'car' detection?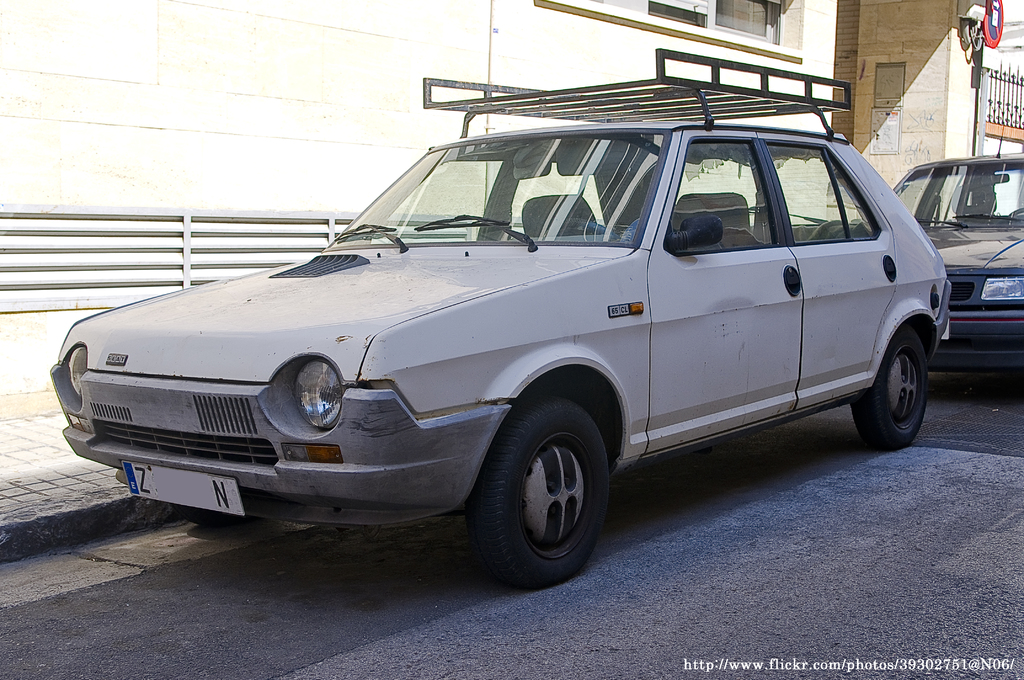
Rect(895, 125, 1023, 387)
